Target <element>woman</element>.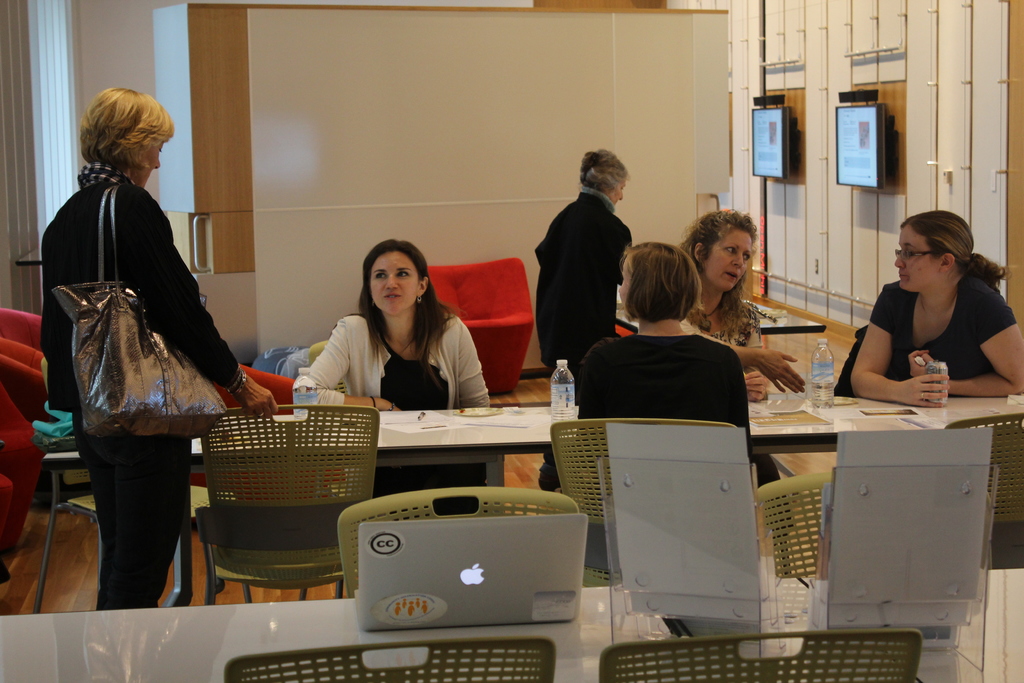
Target region: bbox=(524, 146, 640, 394).
